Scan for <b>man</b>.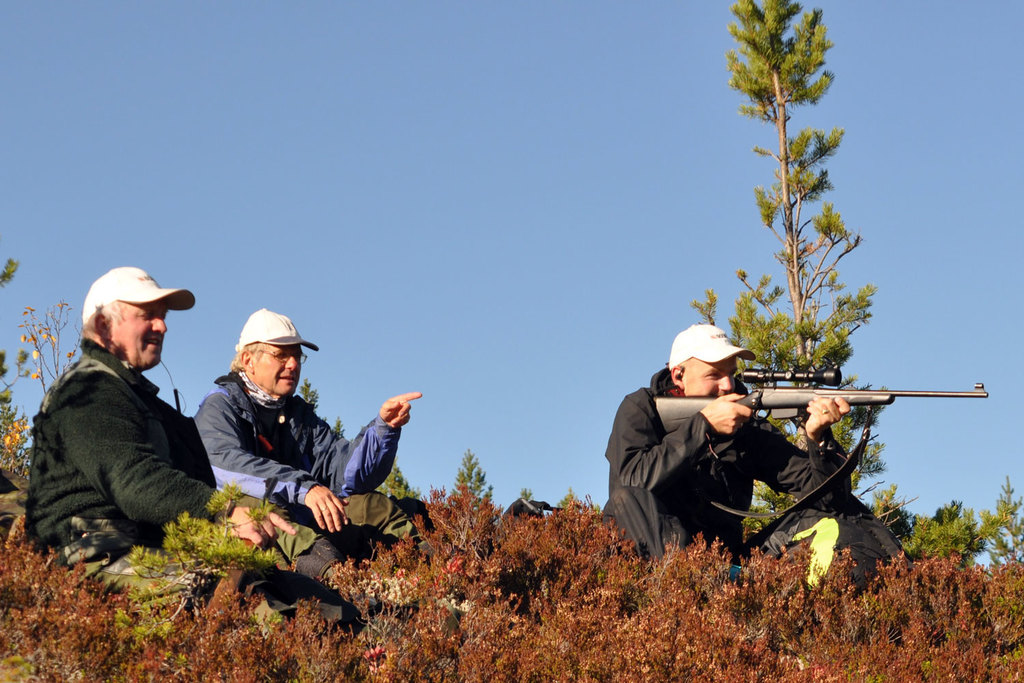
Scan result: pyautogui.locateOnScreen(26, 270, 225, 591).
